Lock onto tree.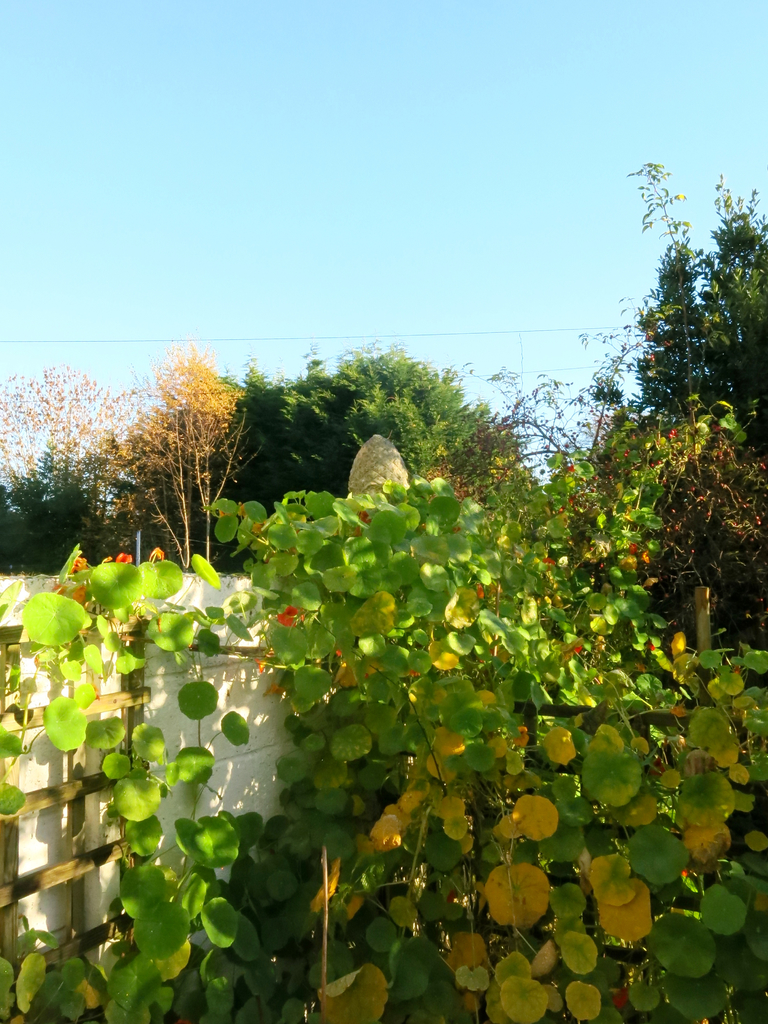
Locked: crop(586, 184, 767, 644).
